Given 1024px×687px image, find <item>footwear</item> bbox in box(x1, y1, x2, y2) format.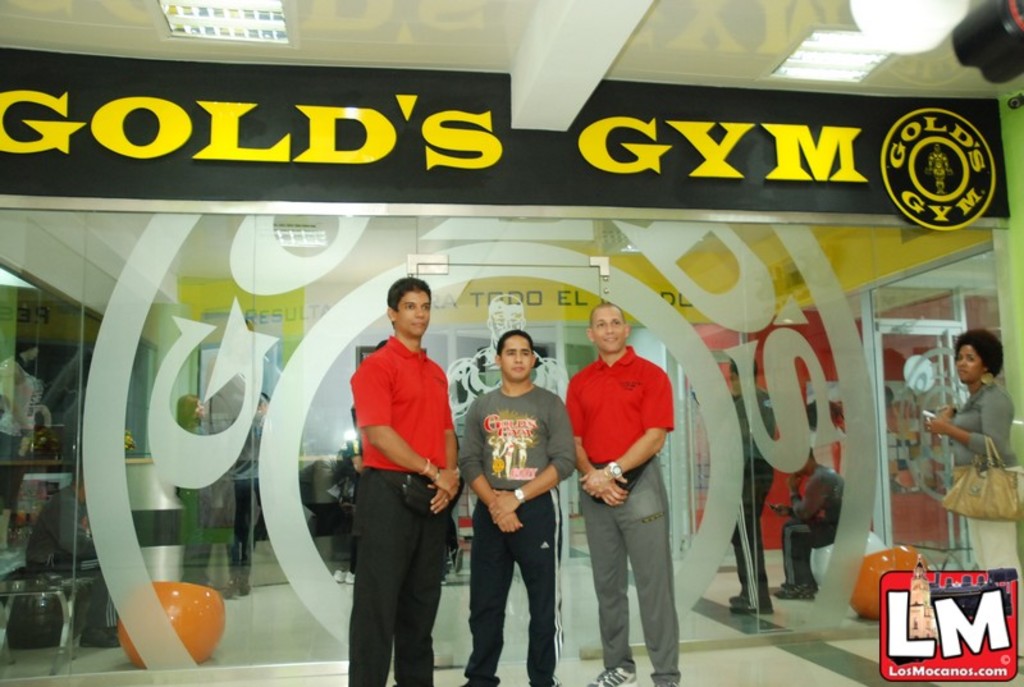
box(593, 667, 636, 686).
